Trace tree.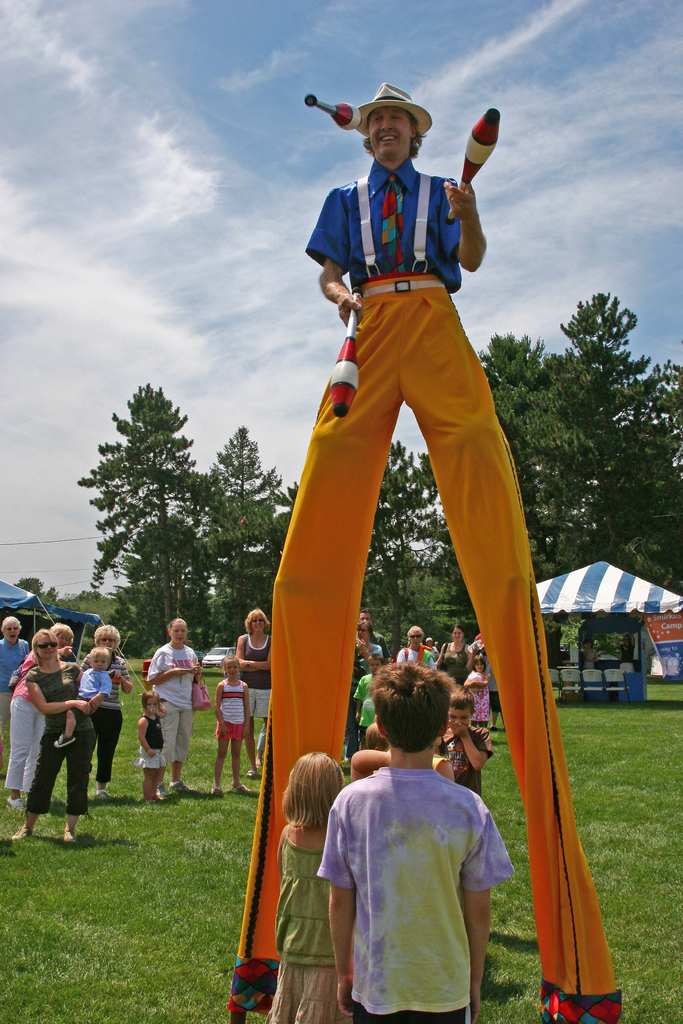
Traced to bbox(557, 284, 682, 587).
